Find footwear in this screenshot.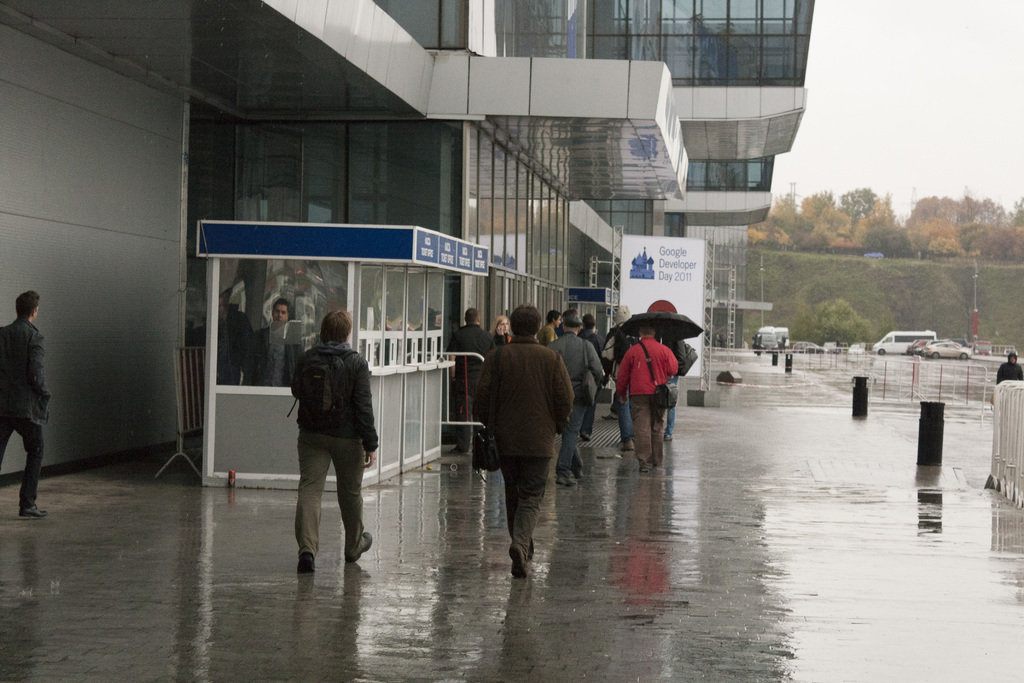
The bounding box for footwear is 624/436/634/451.
